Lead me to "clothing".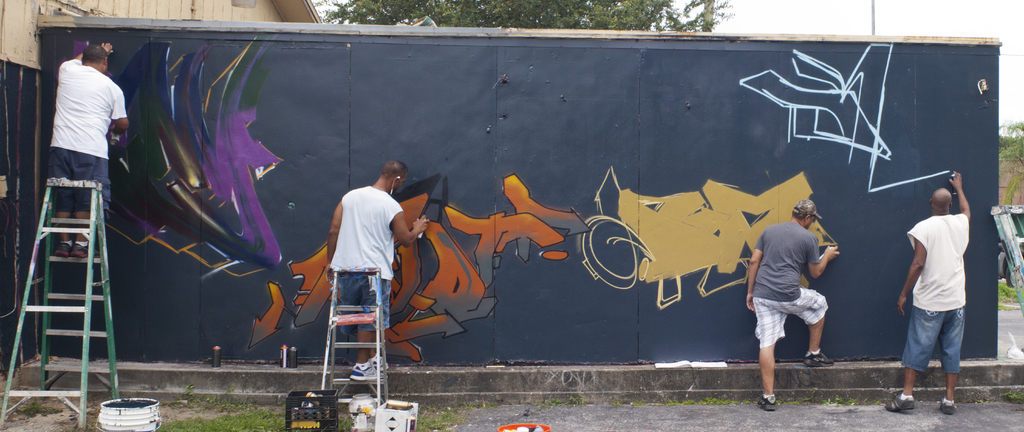
Lead to (333,187,408,325).
